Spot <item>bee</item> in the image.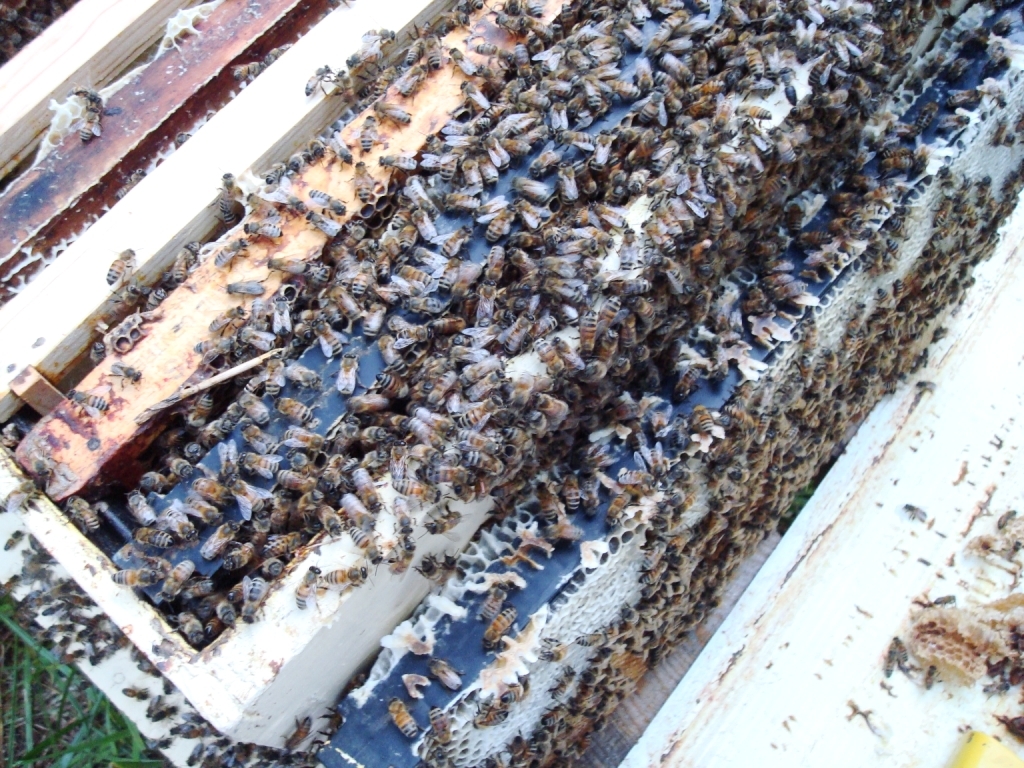
<item>bee</item> found at 328:418:358:457.
